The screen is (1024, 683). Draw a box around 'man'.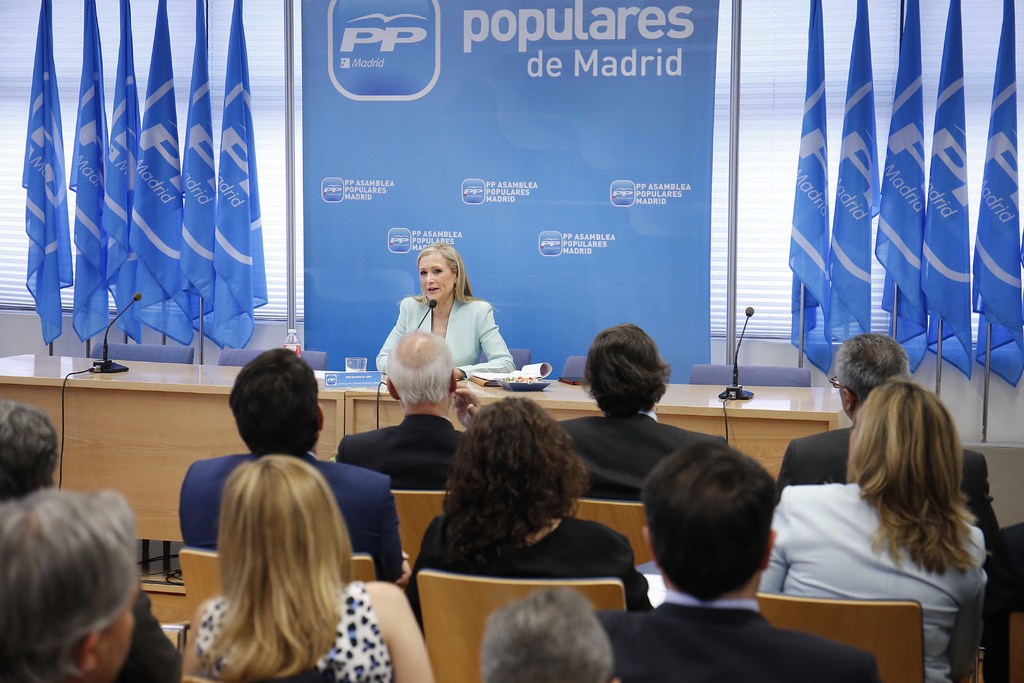
rect(333, 328, 487, 495).
